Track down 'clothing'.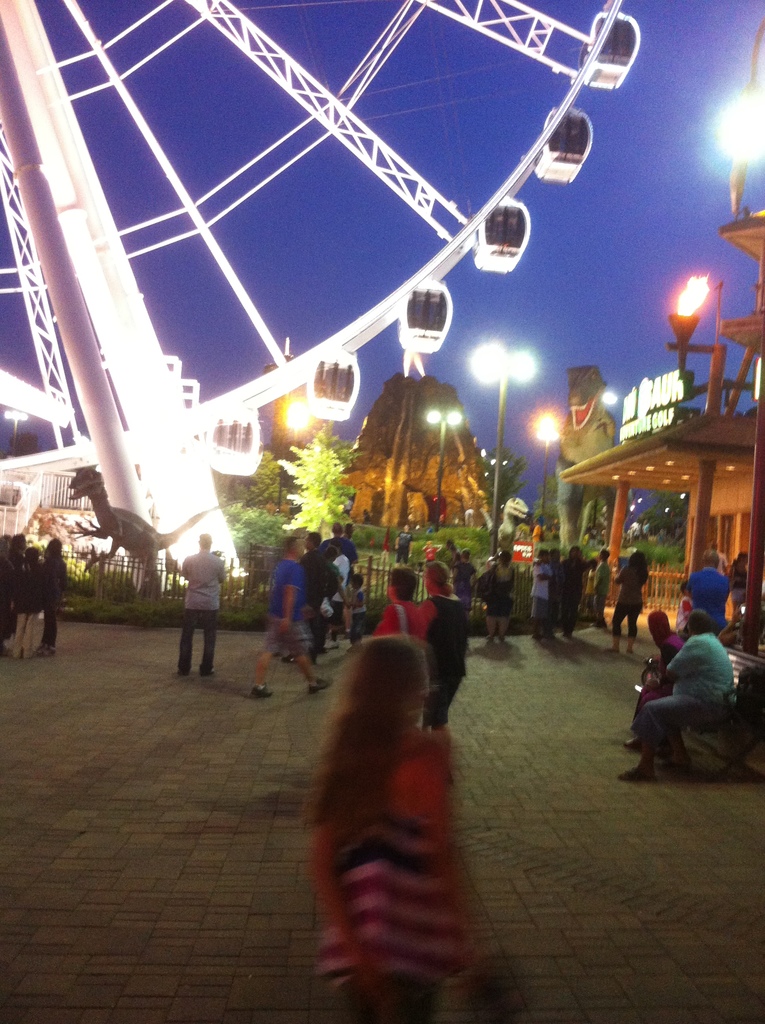
Tracked to 689:568:734:631.
